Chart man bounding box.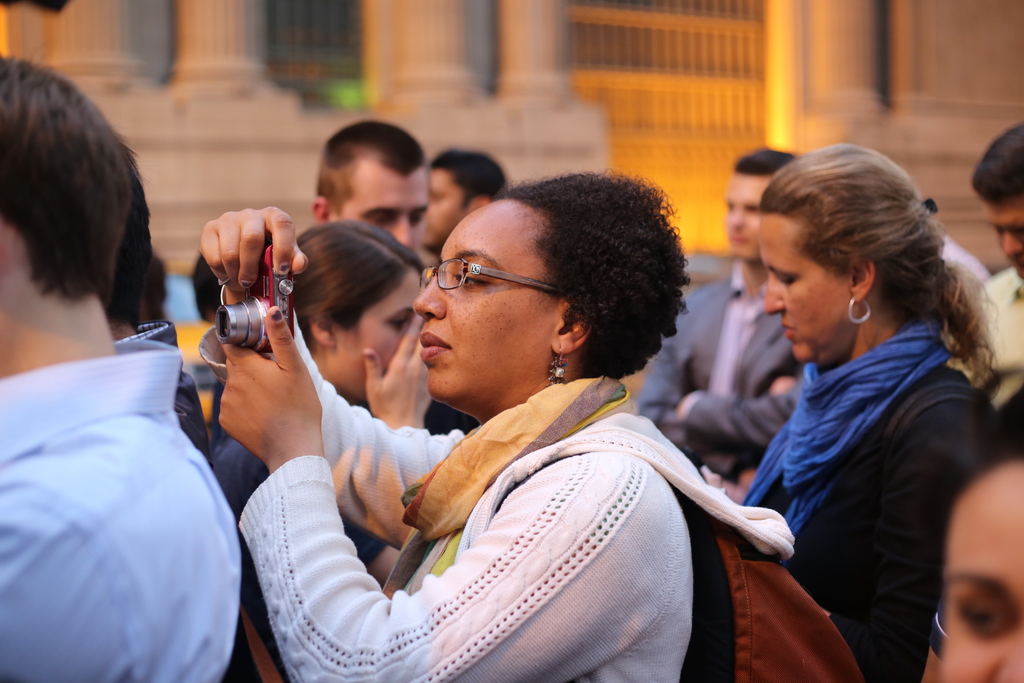
Charted: [x1=422, y1=145, x2=507, y2=259].
